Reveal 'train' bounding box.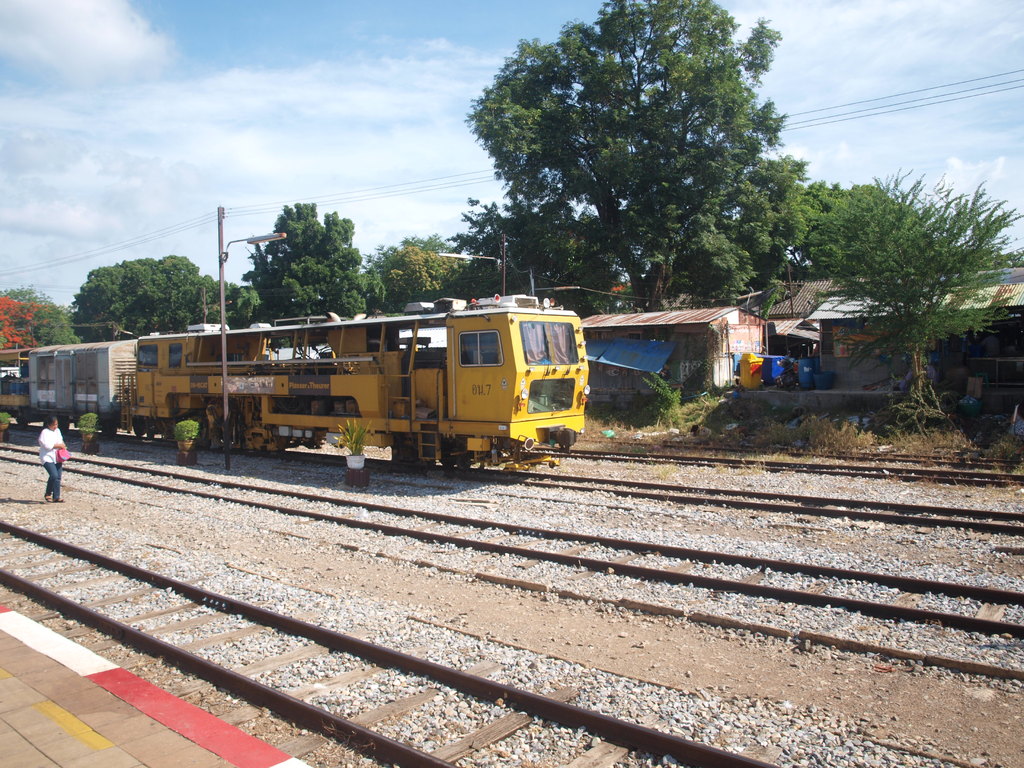
Revealed: region(0, 292, 586, 479).
